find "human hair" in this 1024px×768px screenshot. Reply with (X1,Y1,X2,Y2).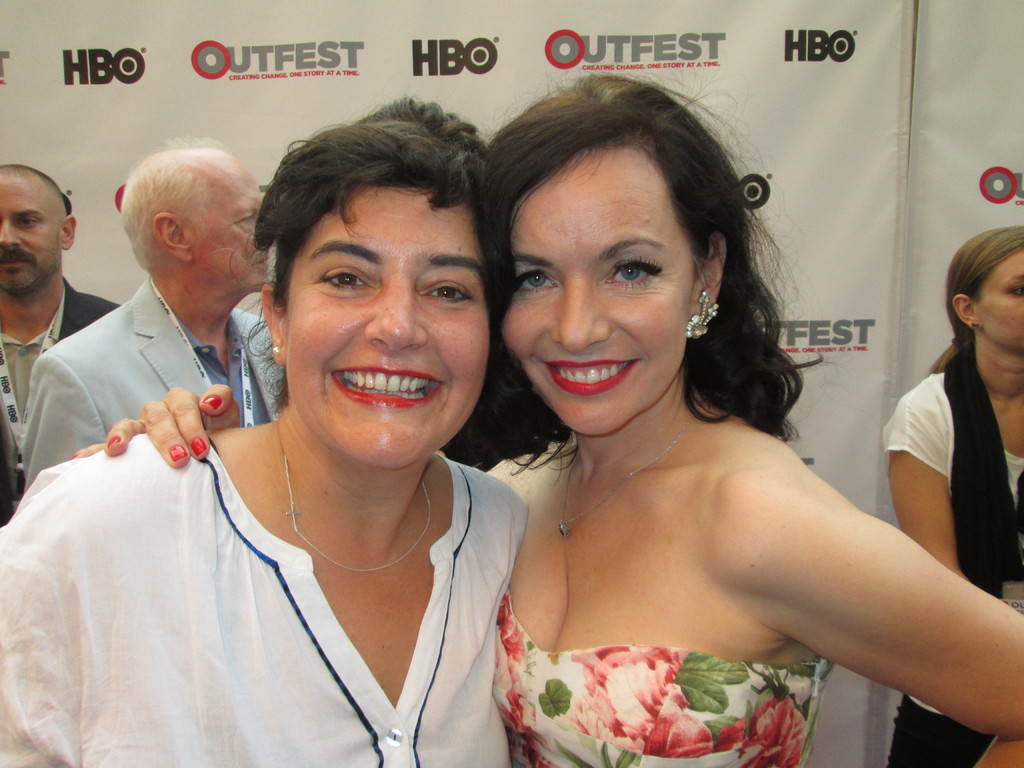
(228,93,501,458).
